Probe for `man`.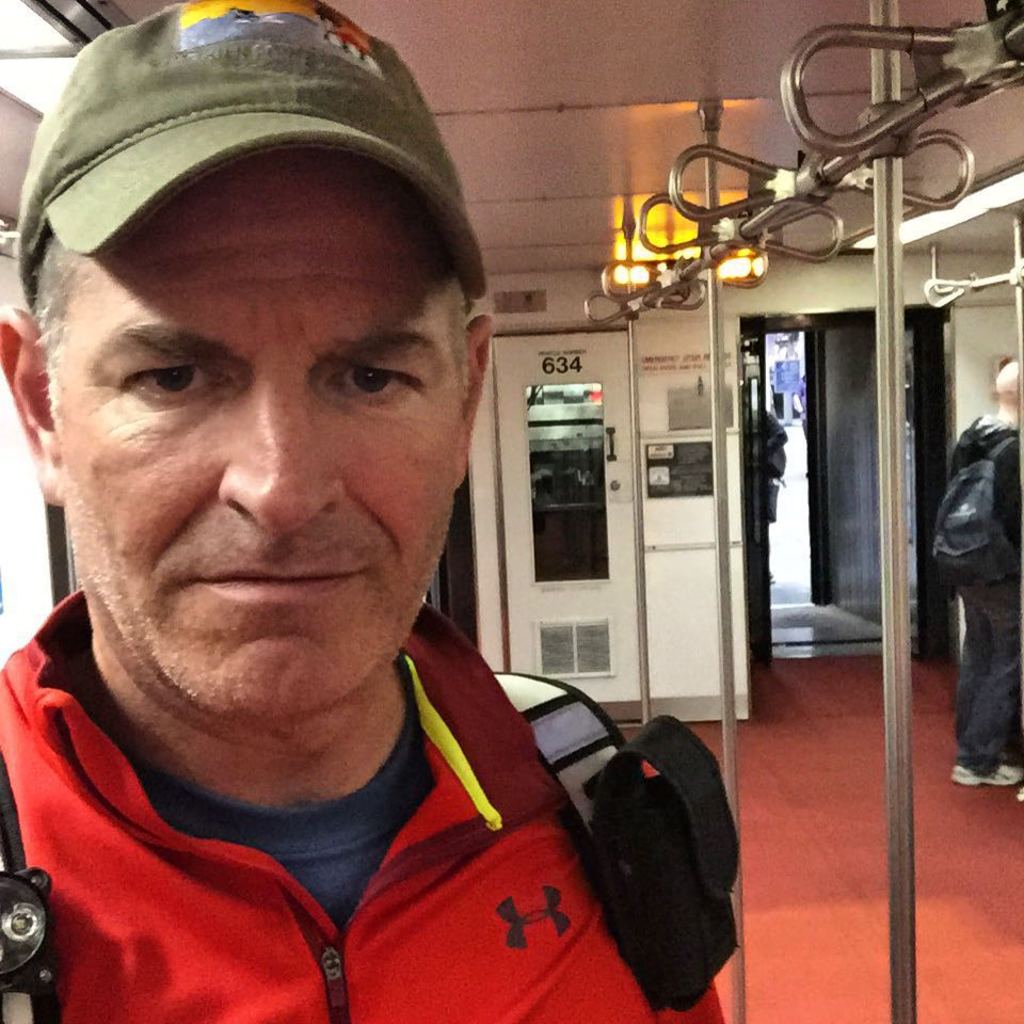
Probe result: region(743, 403, 790, 515).
